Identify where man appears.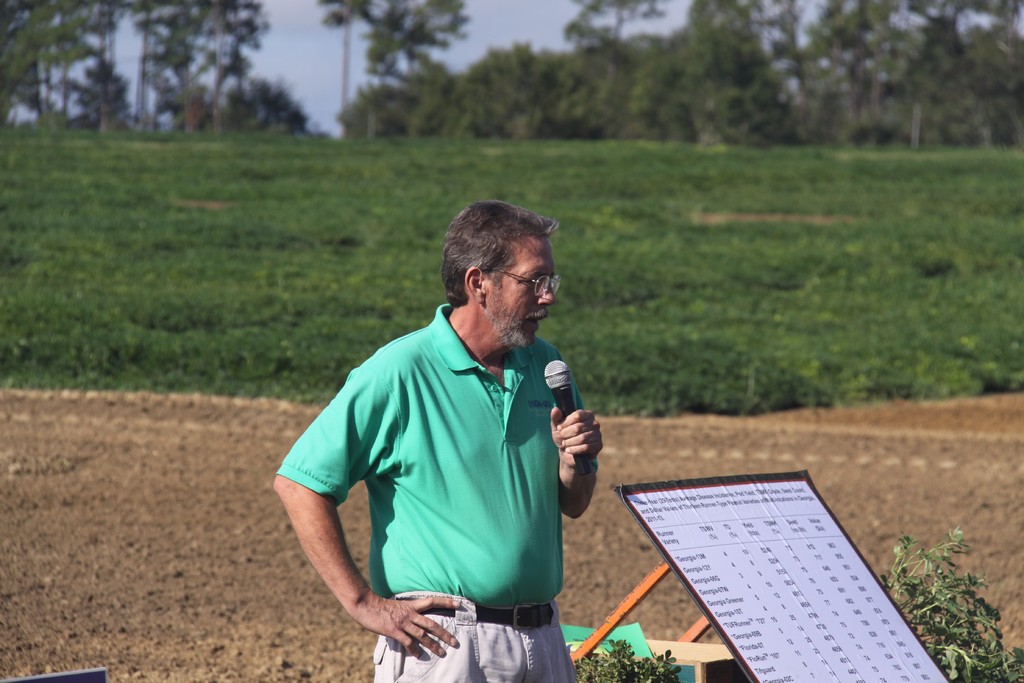
Appears at <bbox>266, 208, 625, 662</bbox>.
